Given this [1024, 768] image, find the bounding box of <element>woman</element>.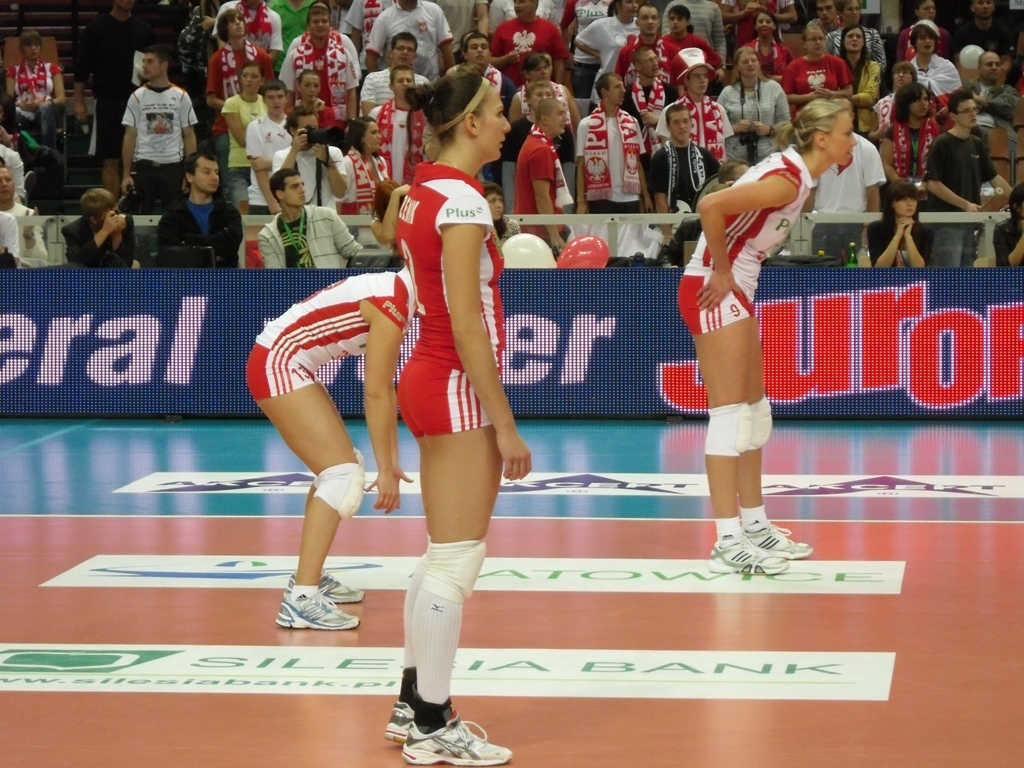
[506, 51, 582, 132].
